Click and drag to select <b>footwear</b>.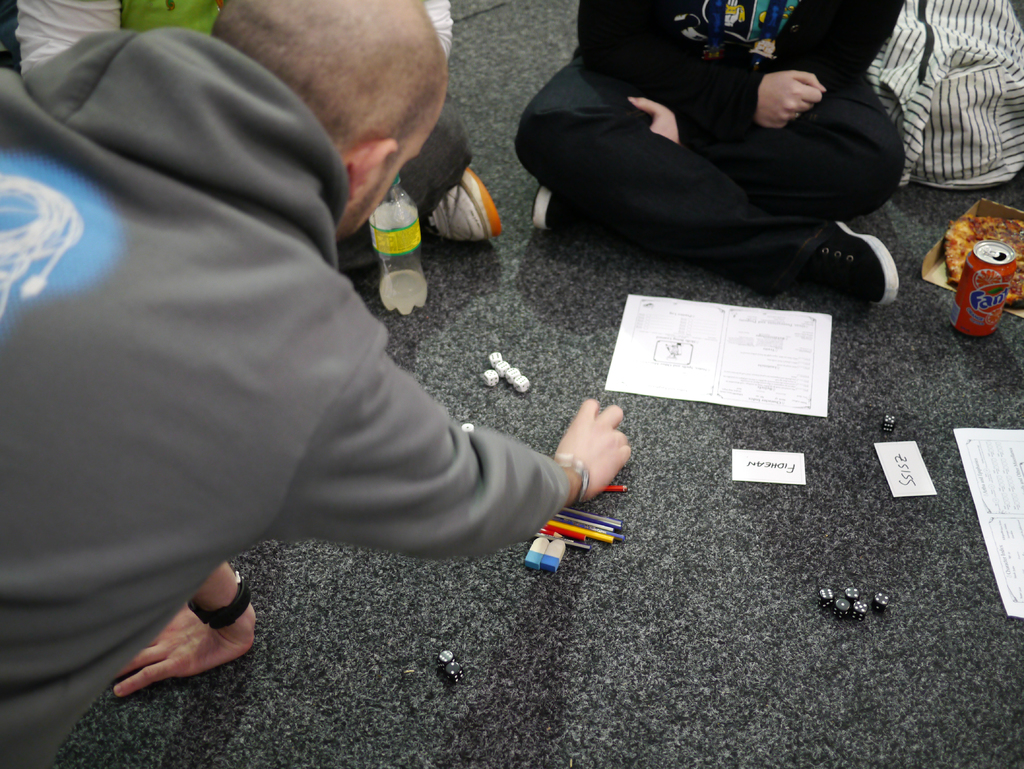
Selection: locate(807, 202, 900, 301).
